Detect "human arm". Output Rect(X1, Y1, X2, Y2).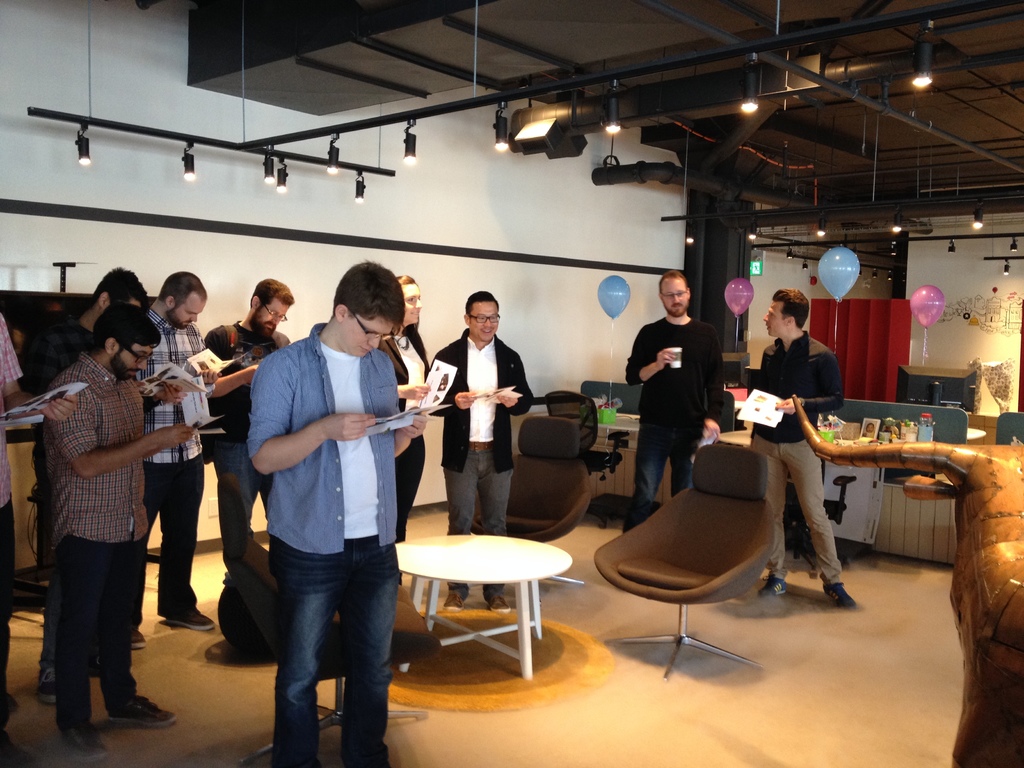
Rect(428, 349, 483, 420).
